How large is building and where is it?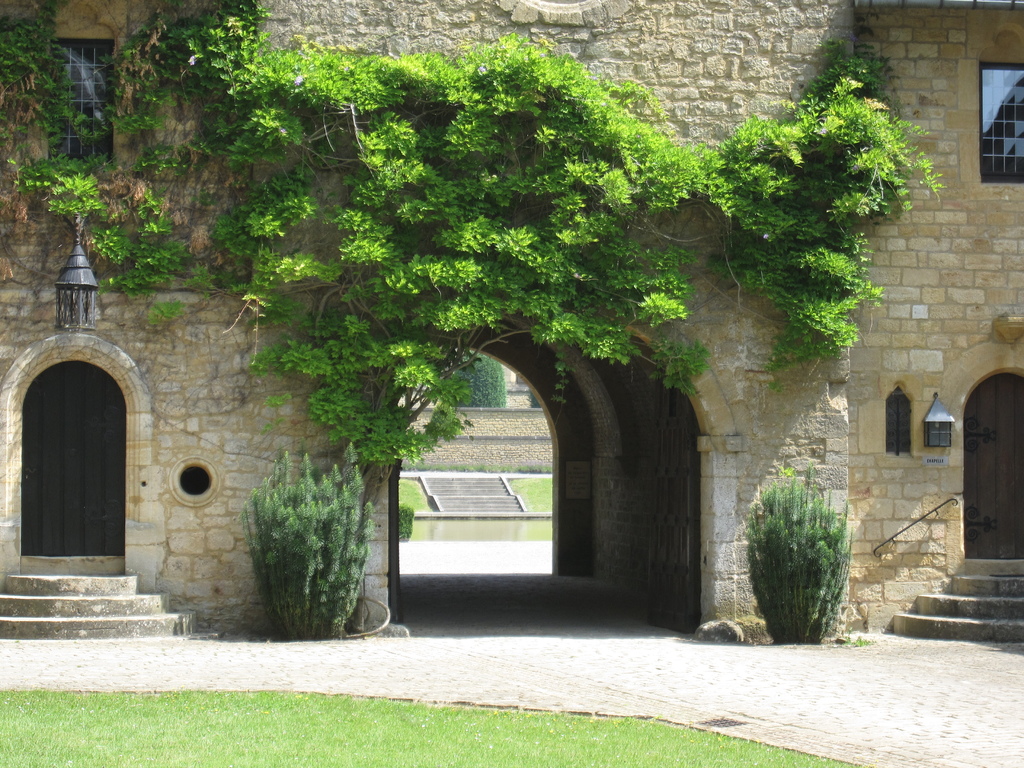
Bounding box: crop(0, 0, 1023, 643).
